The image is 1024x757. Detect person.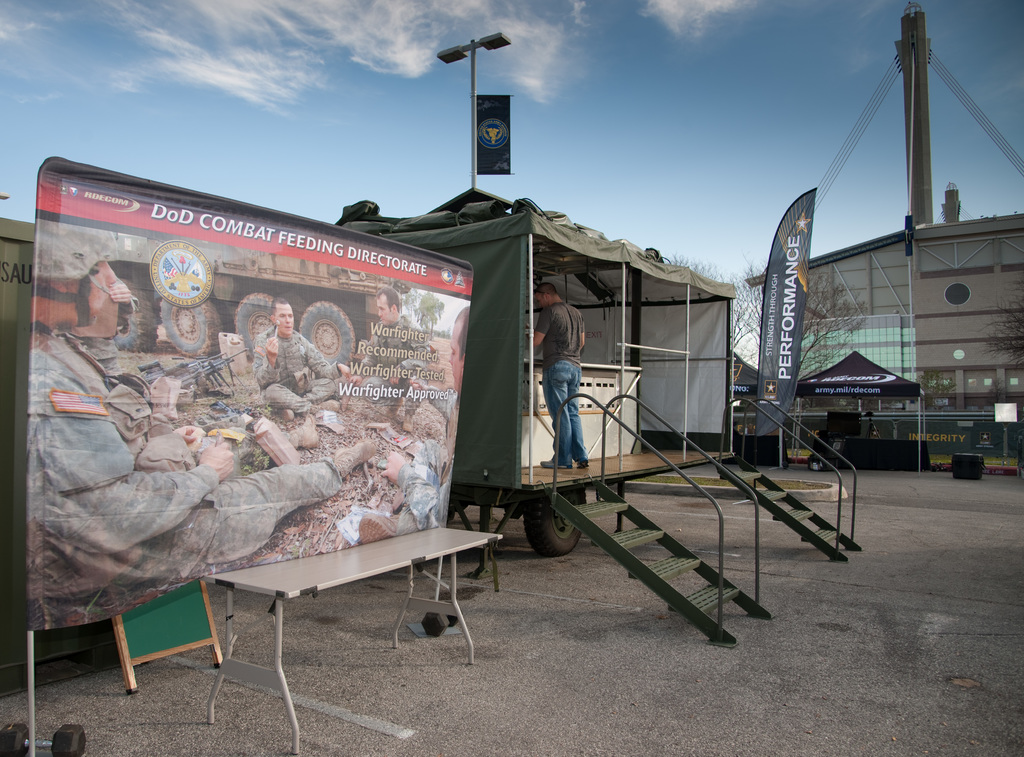
Detection: x1=344 y1=287 x2=434 y2=439.
